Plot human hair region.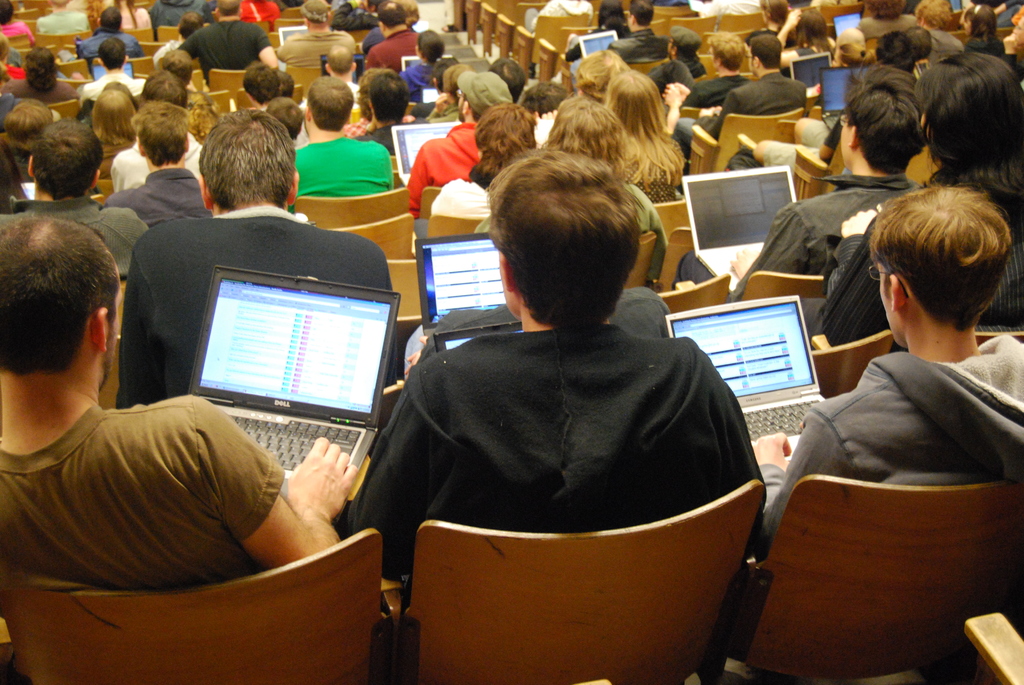
Plotted at bbox=[132, 100, 192, 169].
